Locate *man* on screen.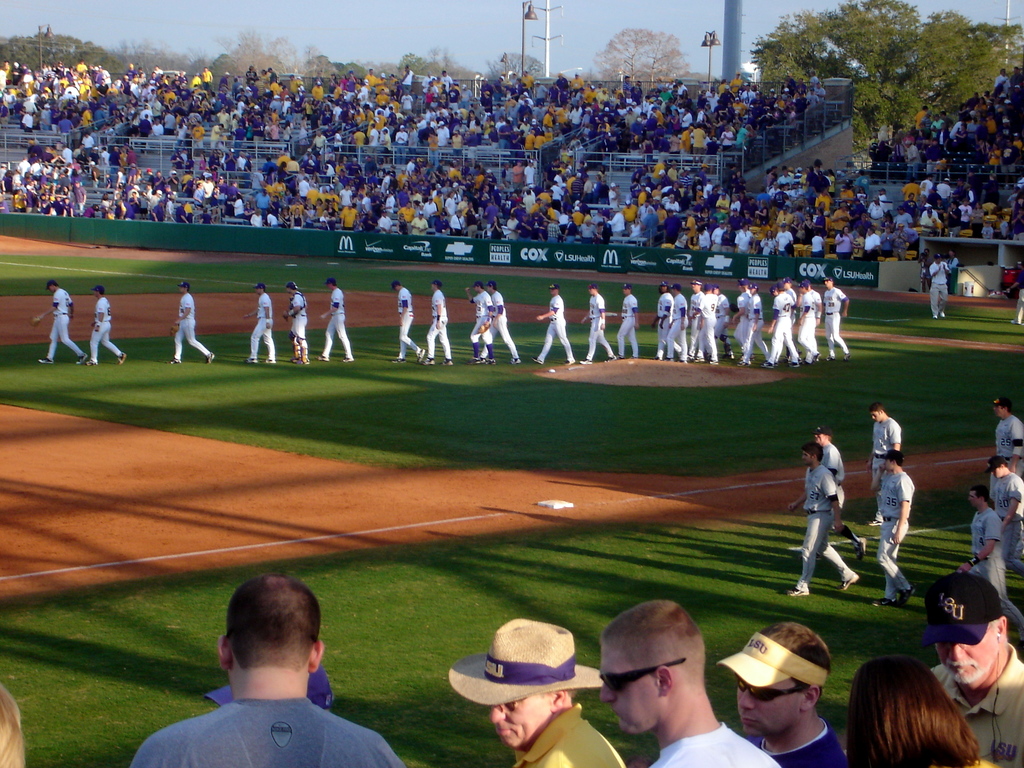
On screen at [29,281,88,363].
